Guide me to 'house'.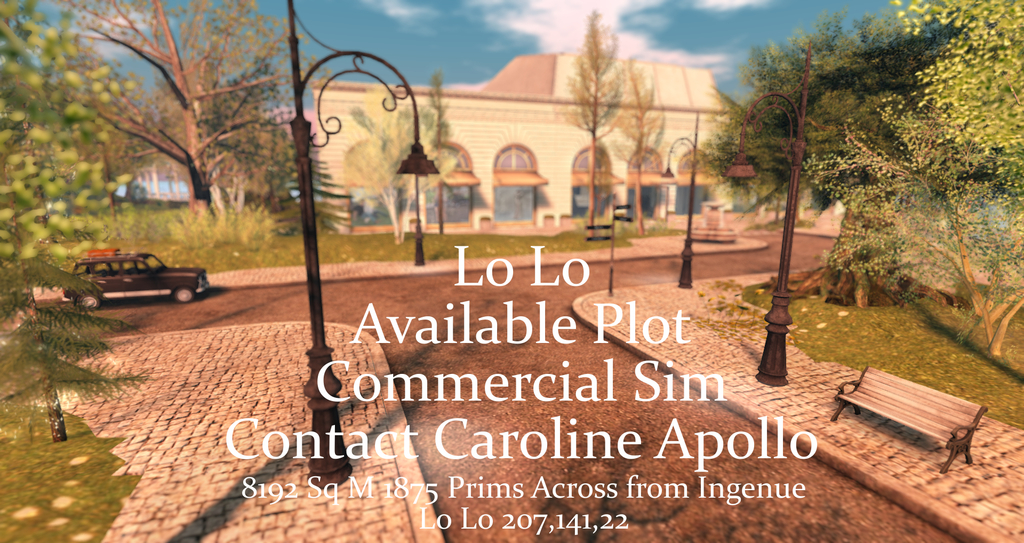
Guidance: [x1=305, y1=39, x2=740, y2=240].
